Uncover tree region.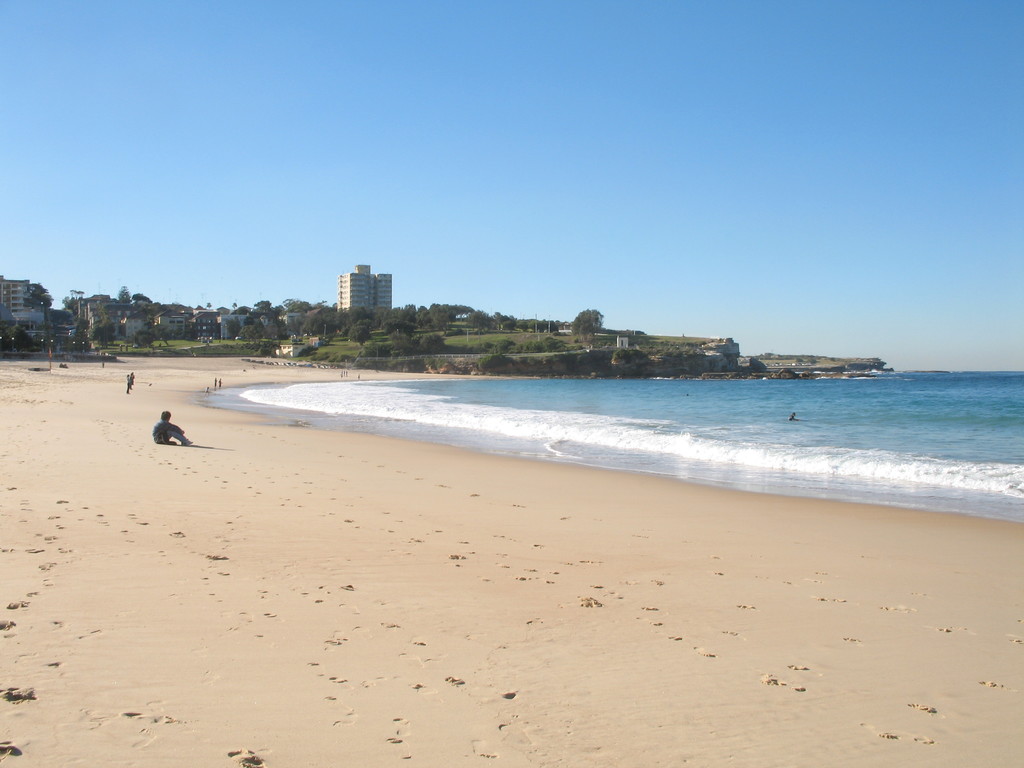
Uncovered: [x1=113, y1=278, x2=133, y2=305].
